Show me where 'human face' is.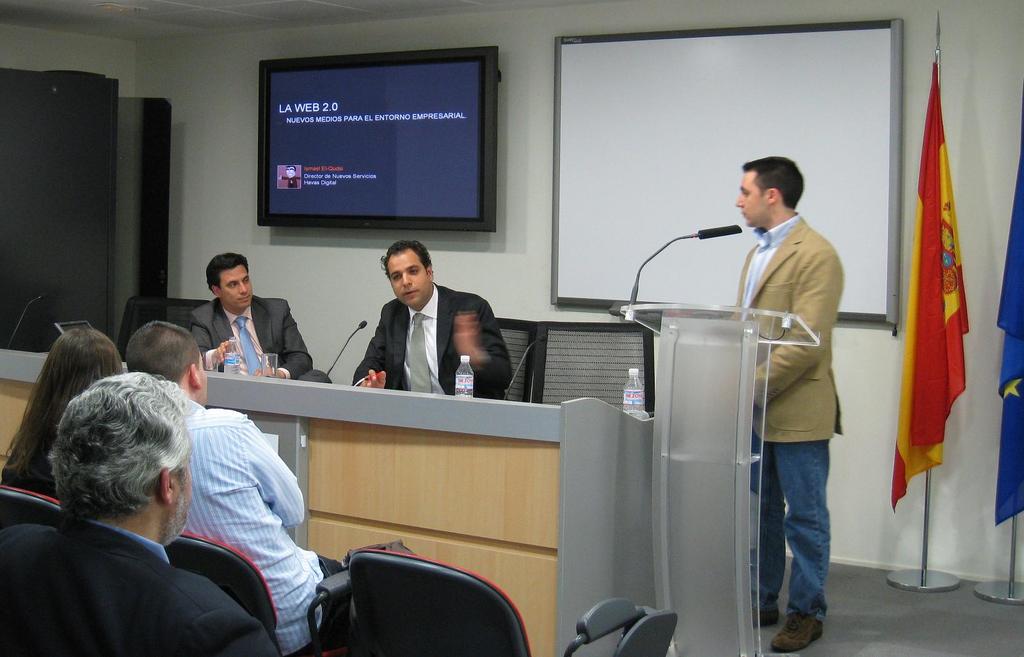
'human face' is at x1=385 y1=249 x2=431 y2=308.
